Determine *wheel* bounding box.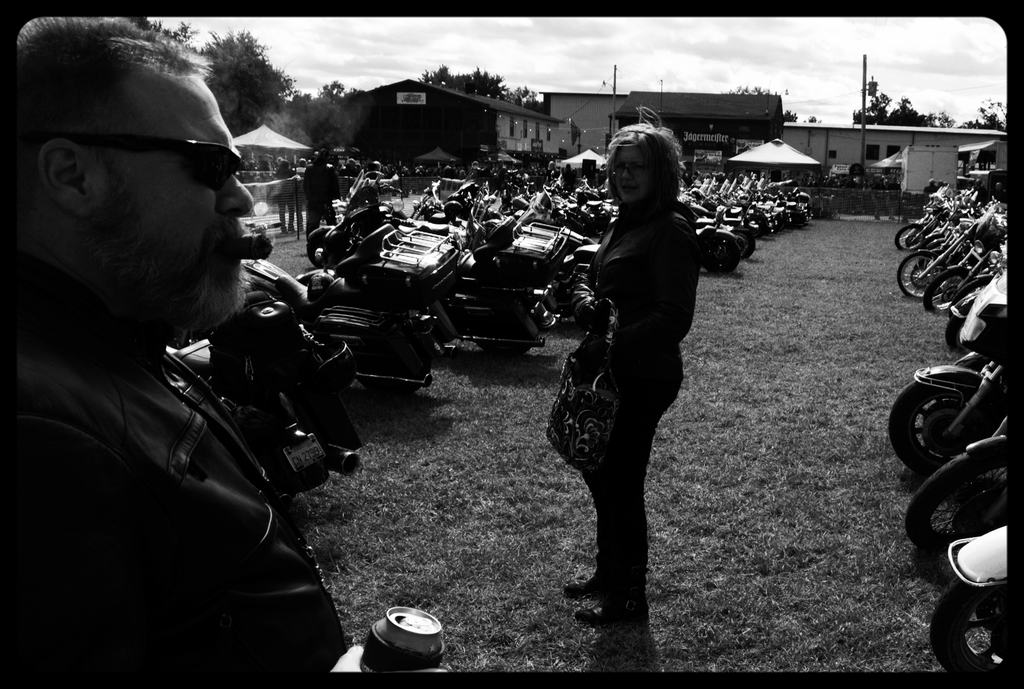
Determined: crop(895, 248, 940, 300).
